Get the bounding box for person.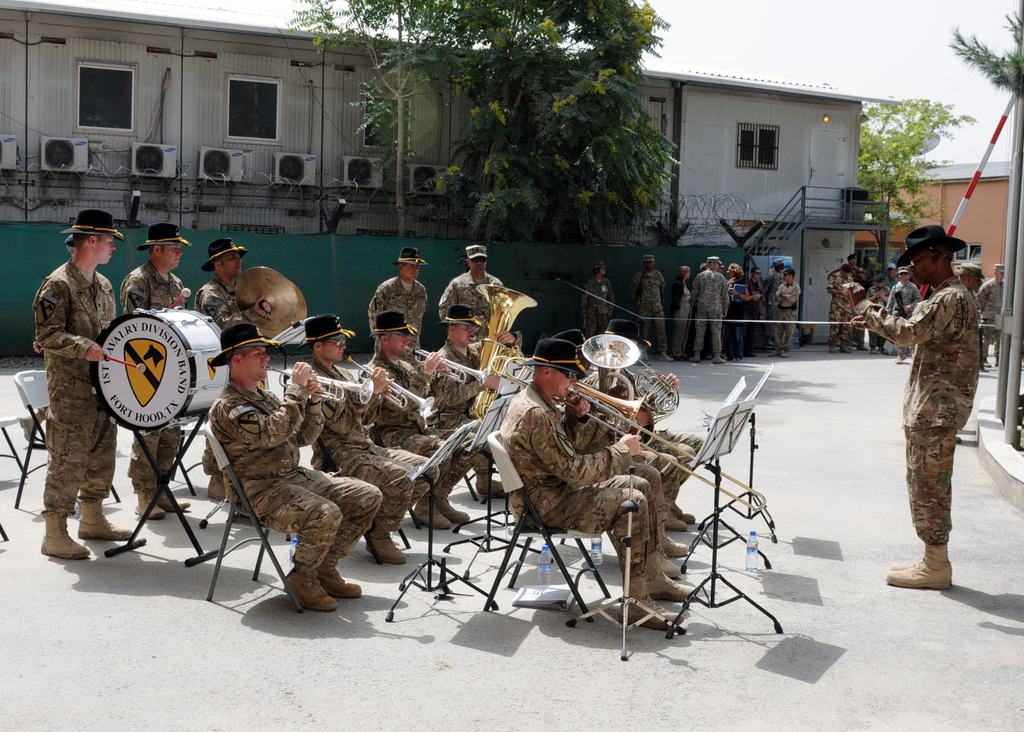
(x1=473, y1=336, x2=692, y2=630).
